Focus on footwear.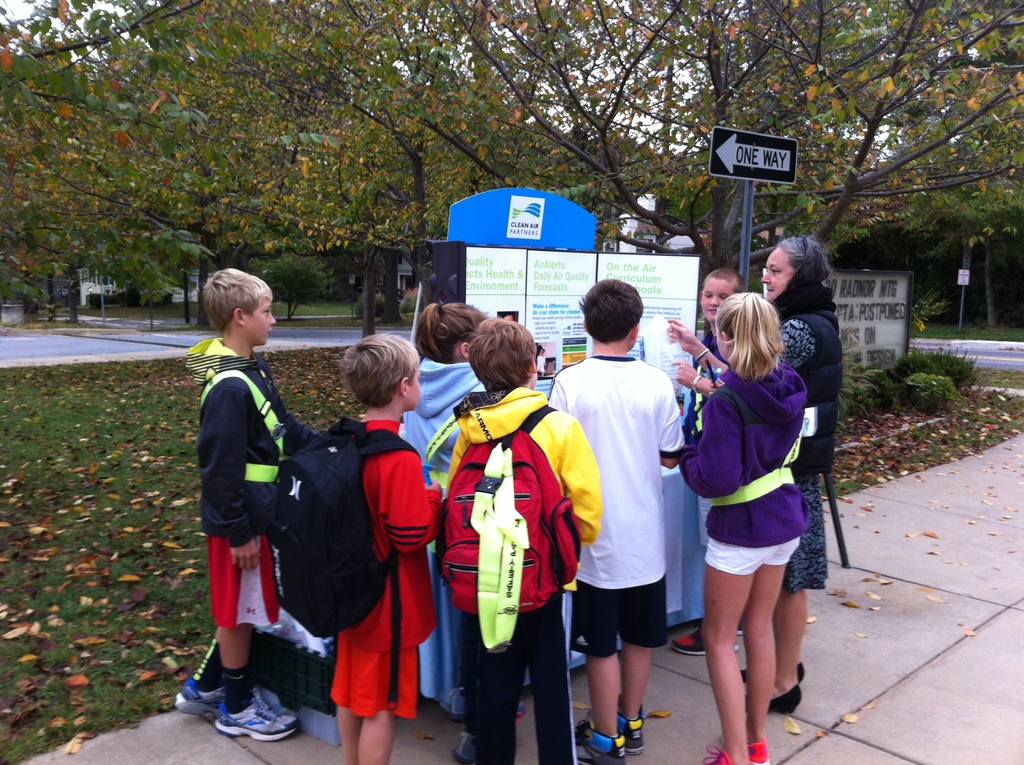
Focused at bbox=(172, 678, 222, 720).
